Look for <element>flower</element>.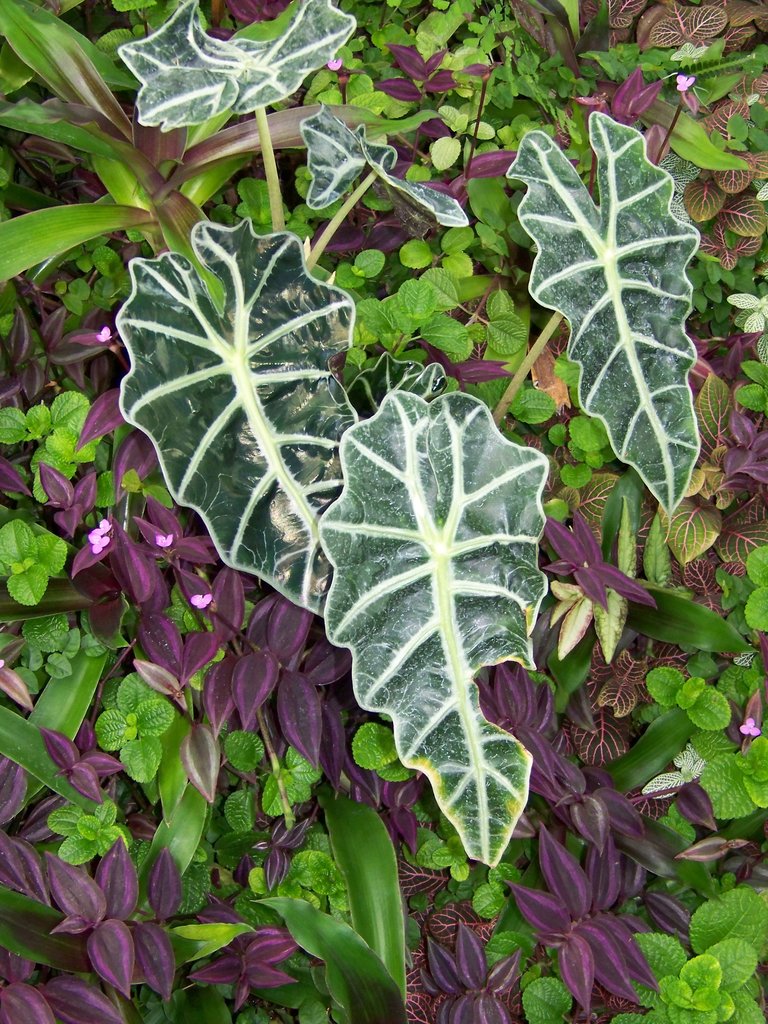
Found: BBox(186, 586, 217, 617).
